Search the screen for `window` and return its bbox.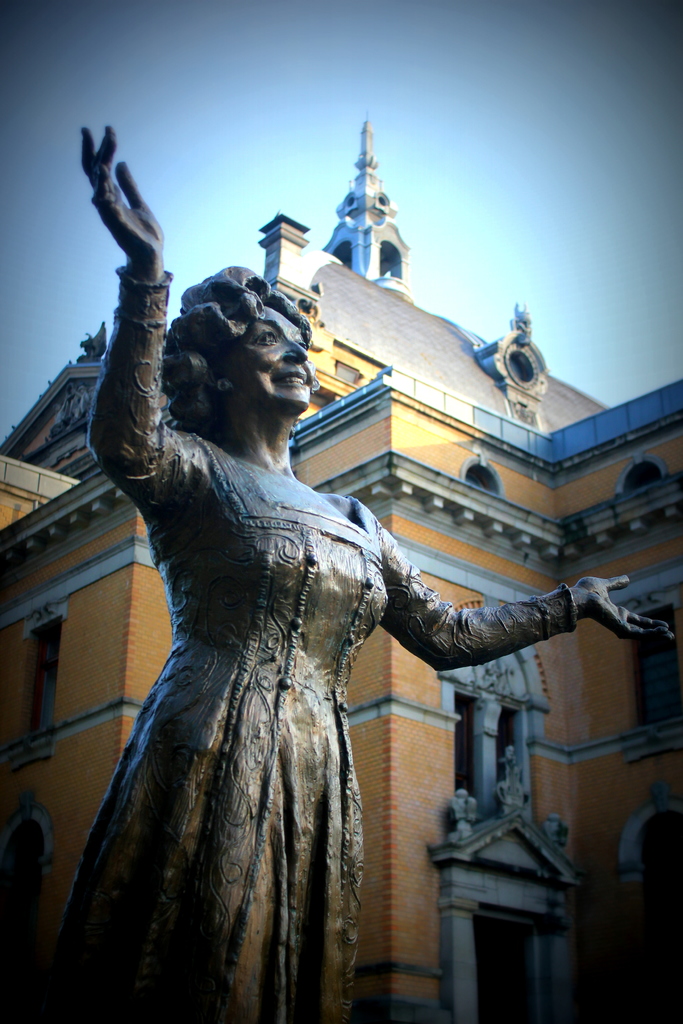
Found: (1, 606, 64, 769).
